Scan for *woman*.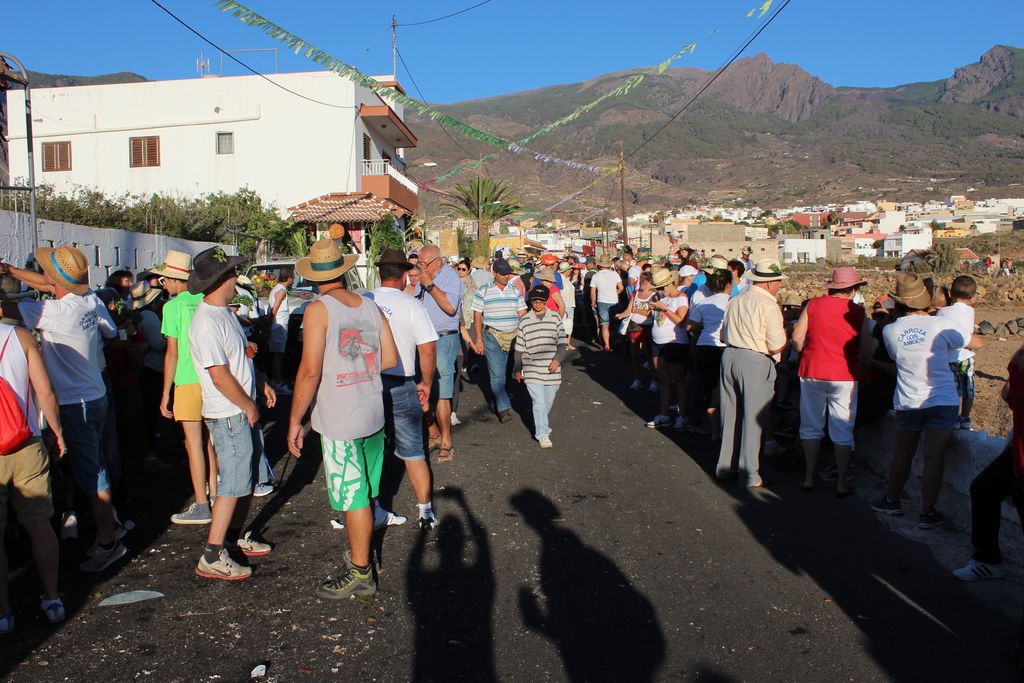
Scan result: (790,267,880,498).
